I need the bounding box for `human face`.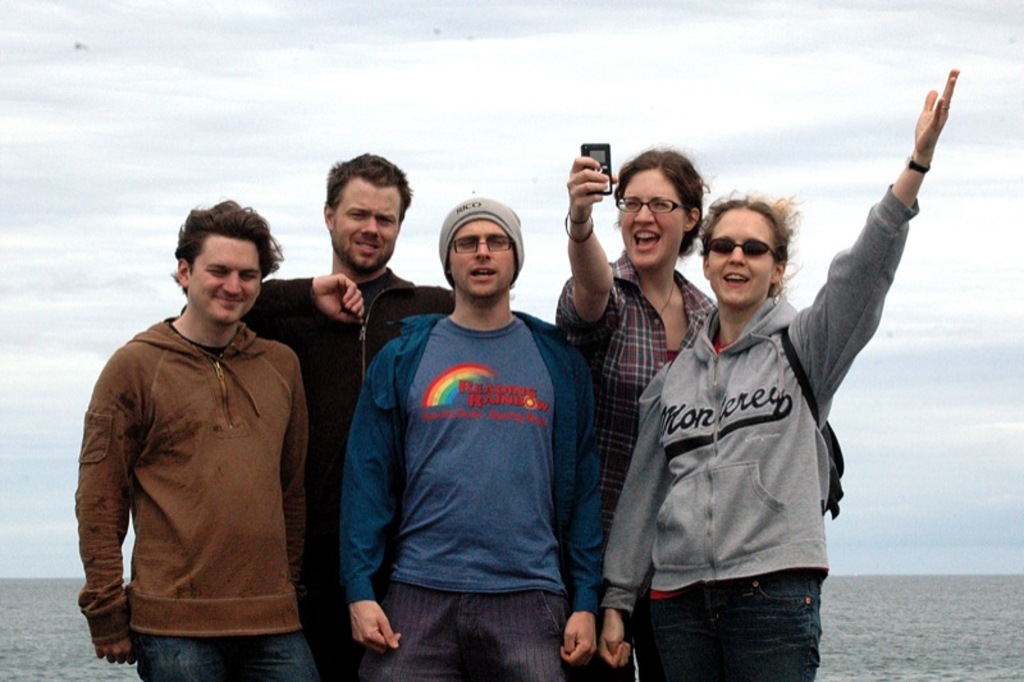
Here it is: 335:182:401:269.
